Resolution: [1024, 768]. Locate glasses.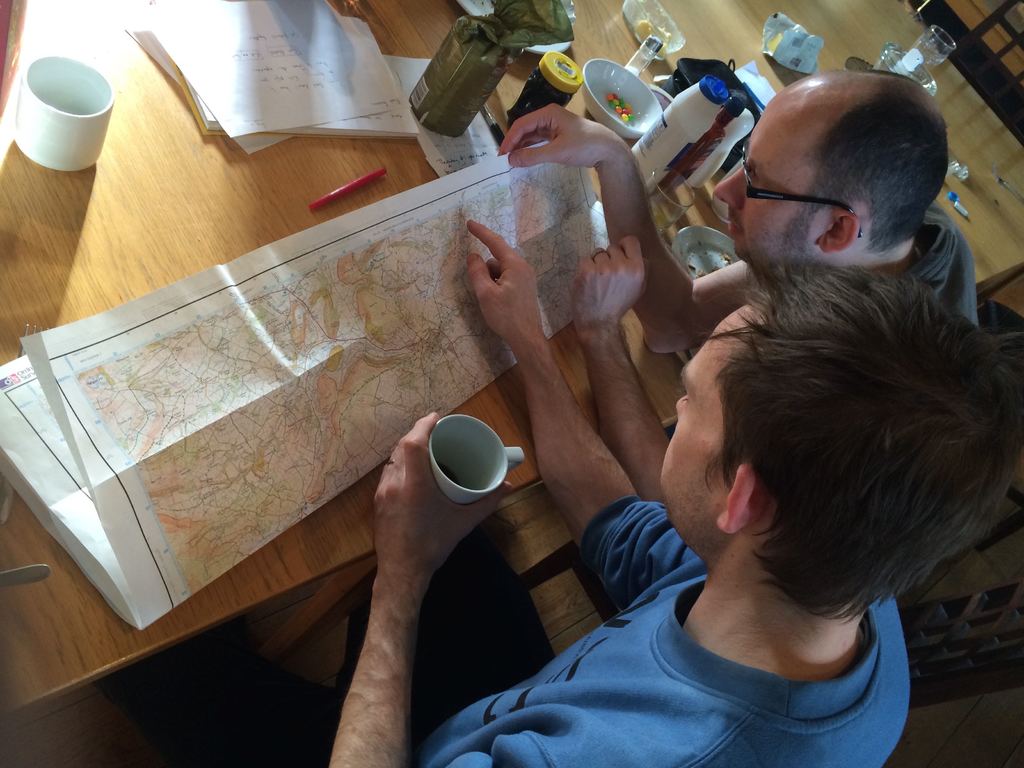
bbox(735, 135, 865, 236).
